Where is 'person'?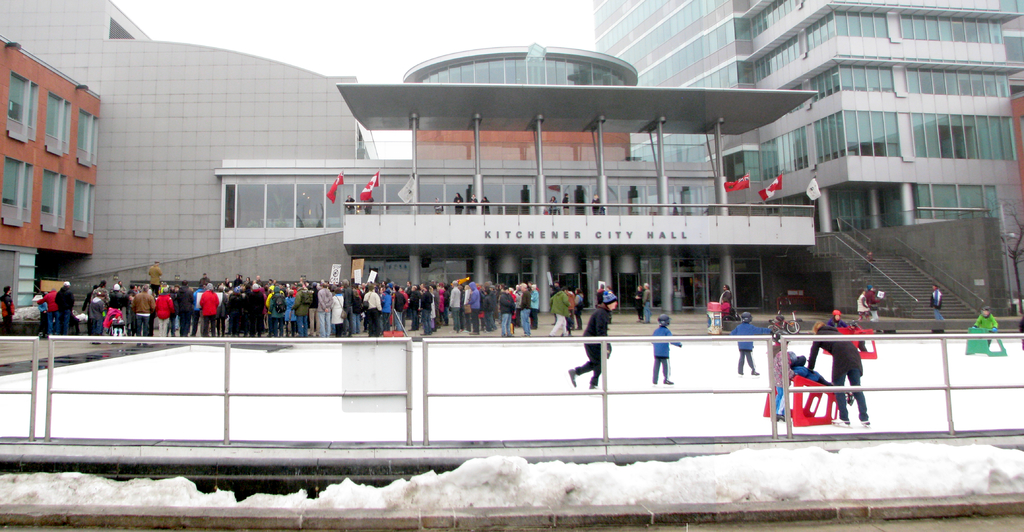
(x1=849, y1=321, x2=868, y2=352).
